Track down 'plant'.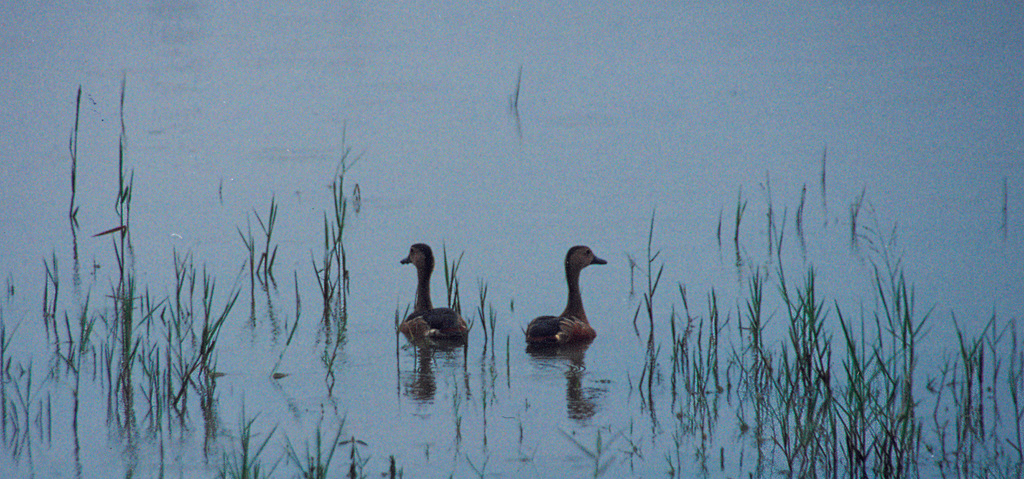
Tracked to 852 184 863 237.
